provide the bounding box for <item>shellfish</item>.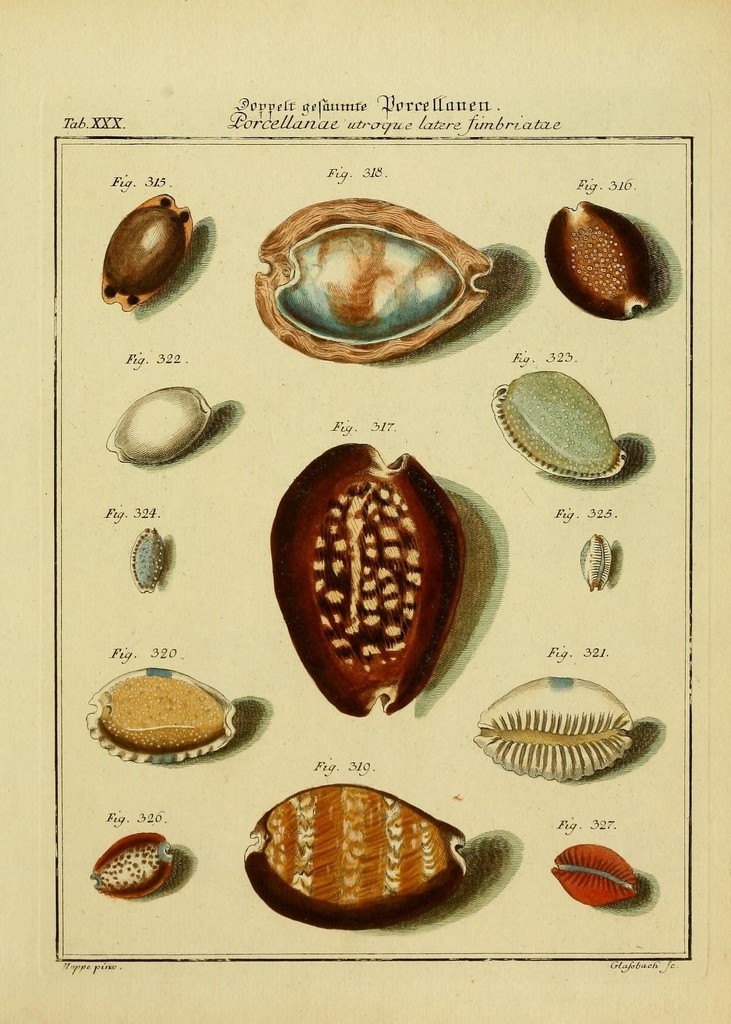
540, 195, 675, 316.
